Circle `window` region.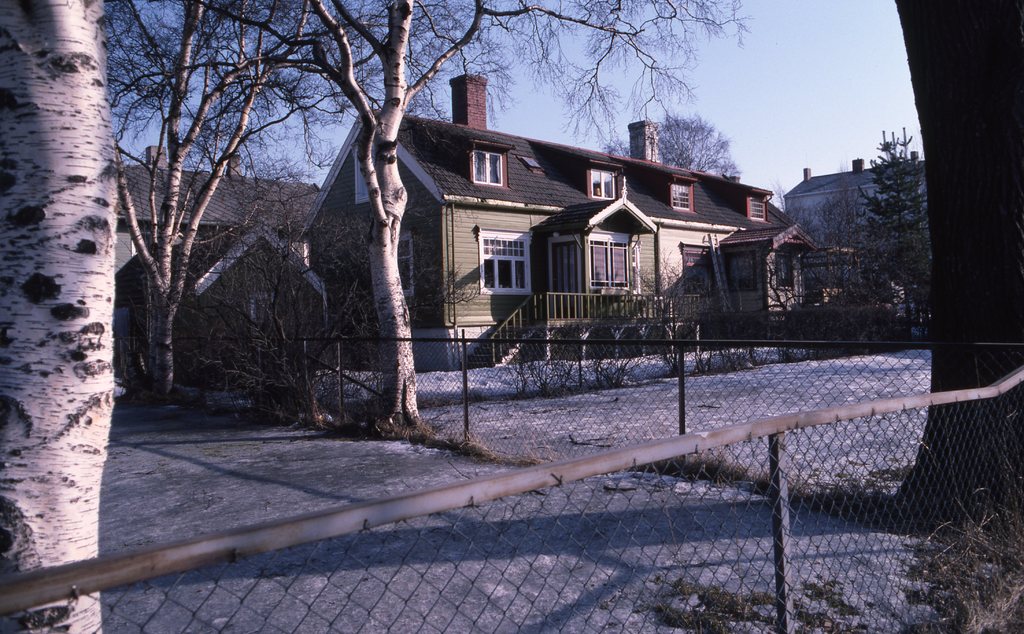
Region: [681,240,719,287].
